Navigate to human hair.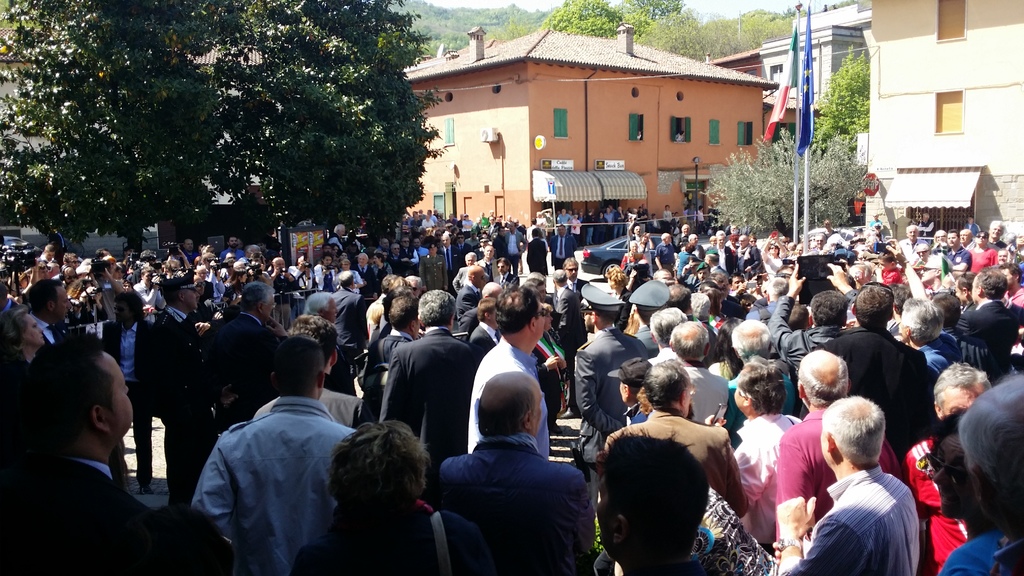
Navigation target: x1=556, y1=266, x2=568, y2=293.
